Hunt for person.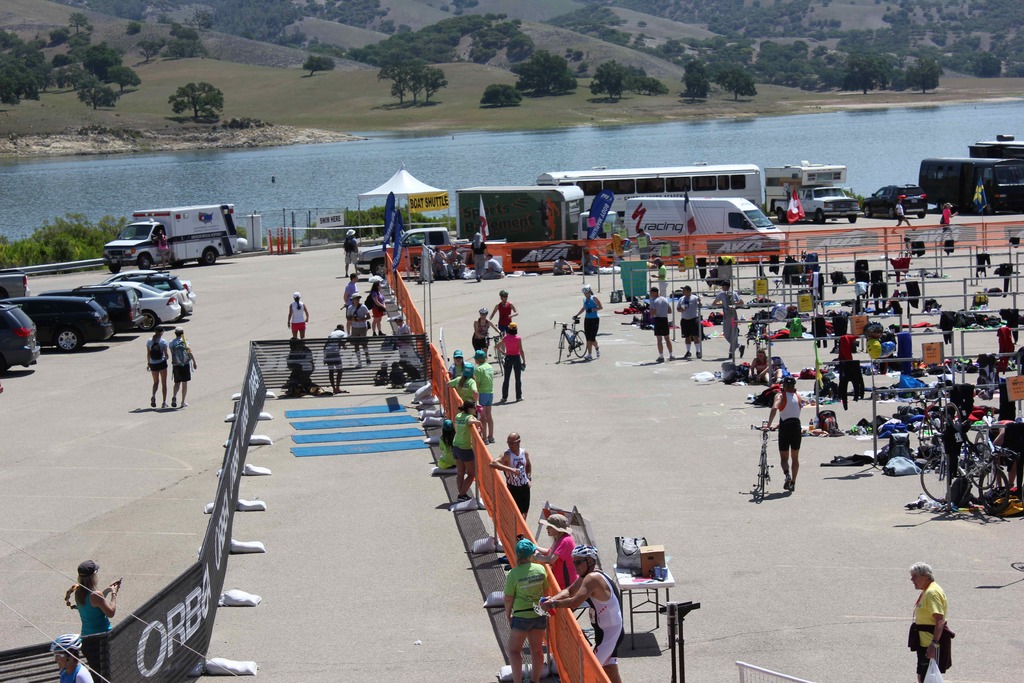
Hunted down at select_region(502, 536, 553, 682).
